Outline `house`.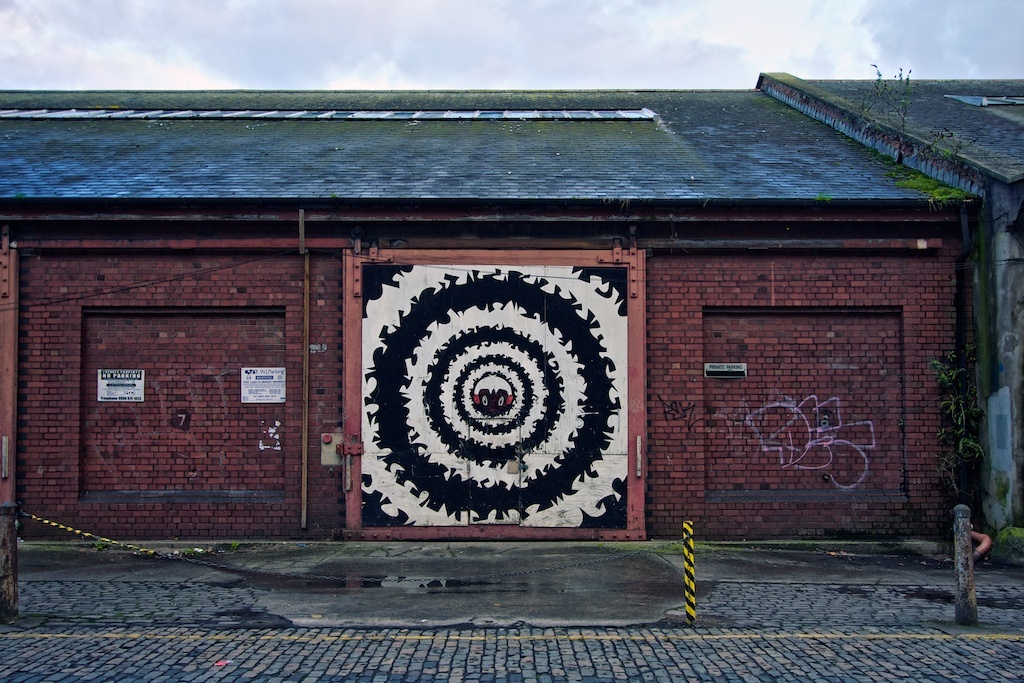
Outline: [0,68,1023,548].
